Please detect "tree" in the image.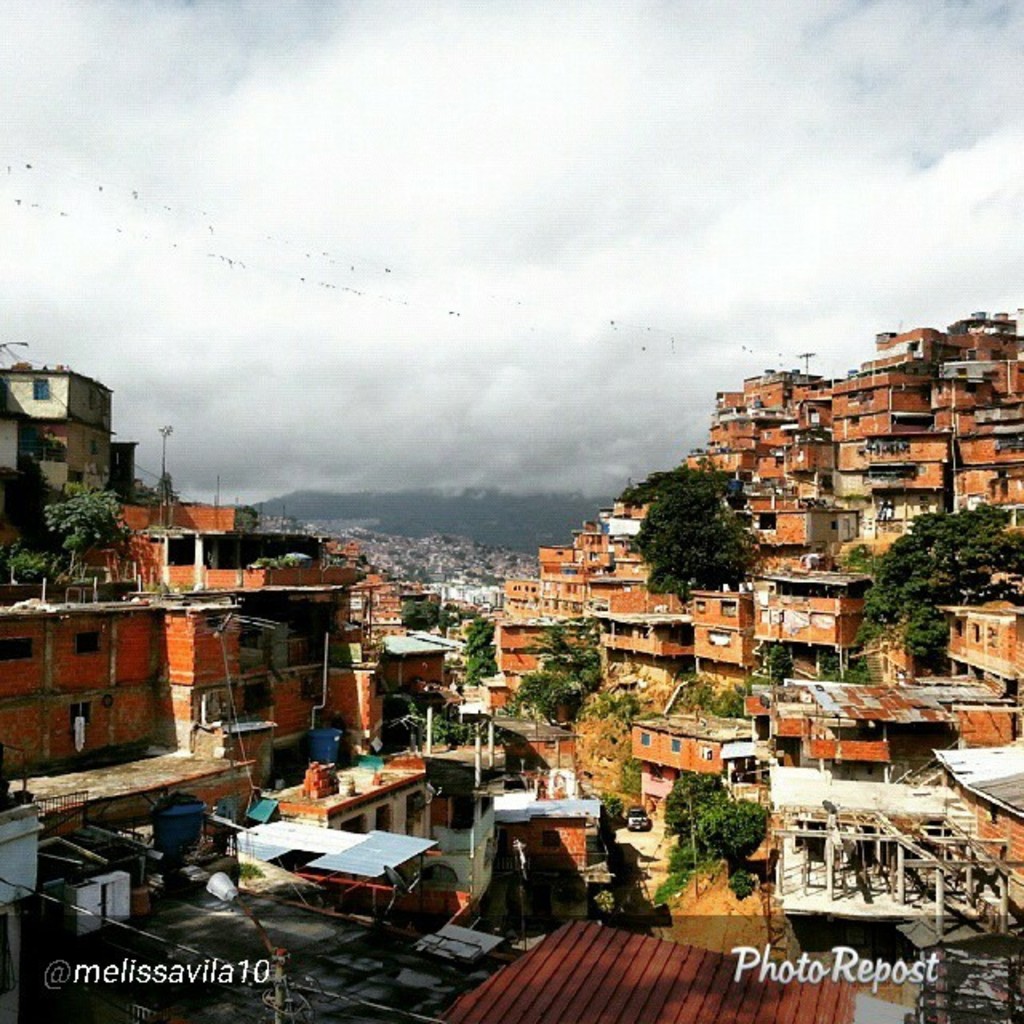
[650, 773, 763, 902].
